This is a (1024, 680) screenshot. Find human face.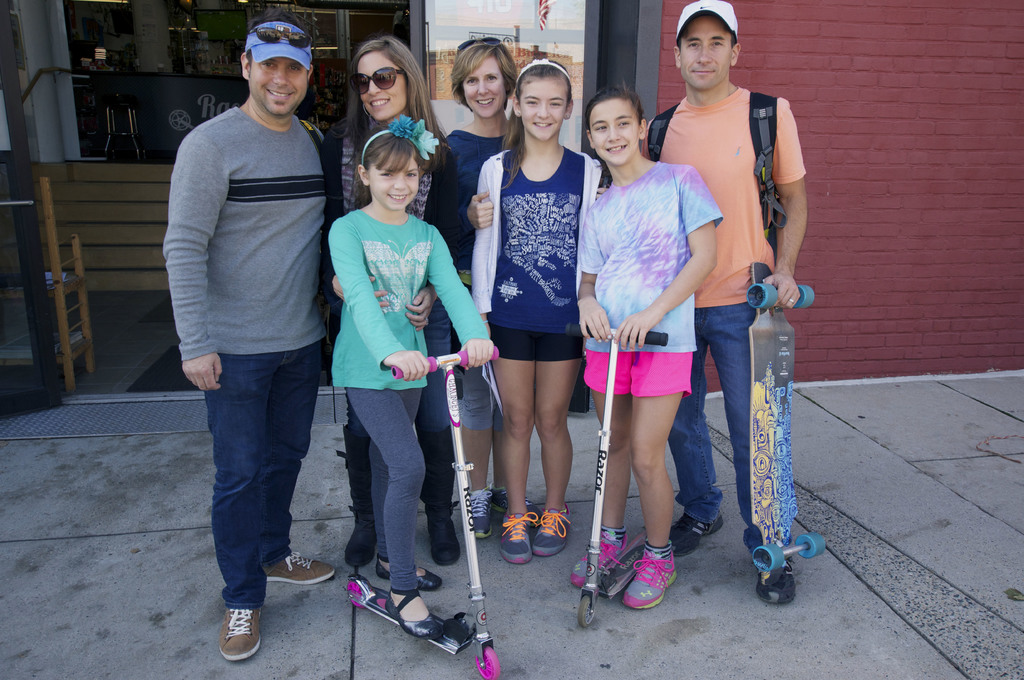
Bounding box: [678, 14, 731, 95].
